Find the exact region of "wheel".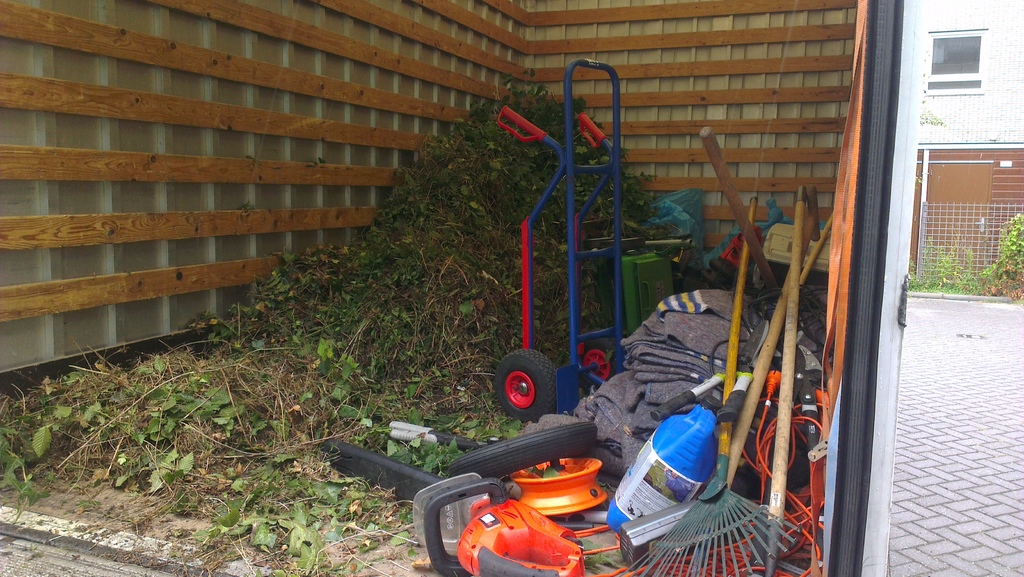
Exact region: pyautogui.locateOnScreen(578, 339, 630, 386).
